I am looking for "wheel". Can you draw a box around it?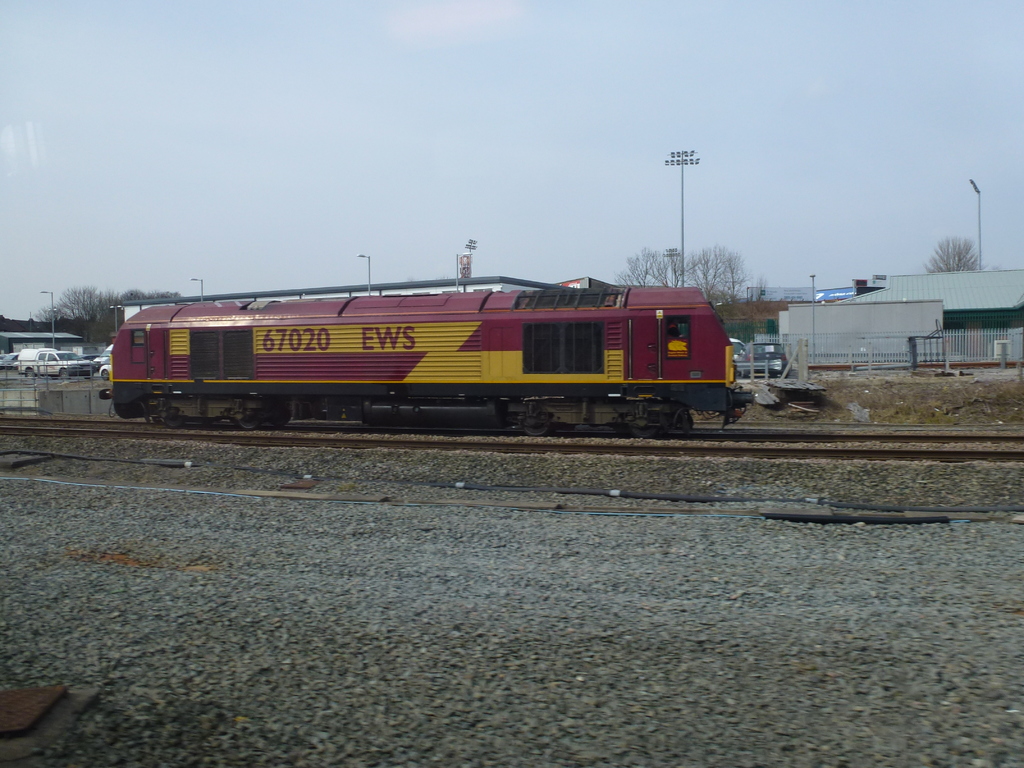
Sure, the bounding box is box=[785, 372, 791, 379].
